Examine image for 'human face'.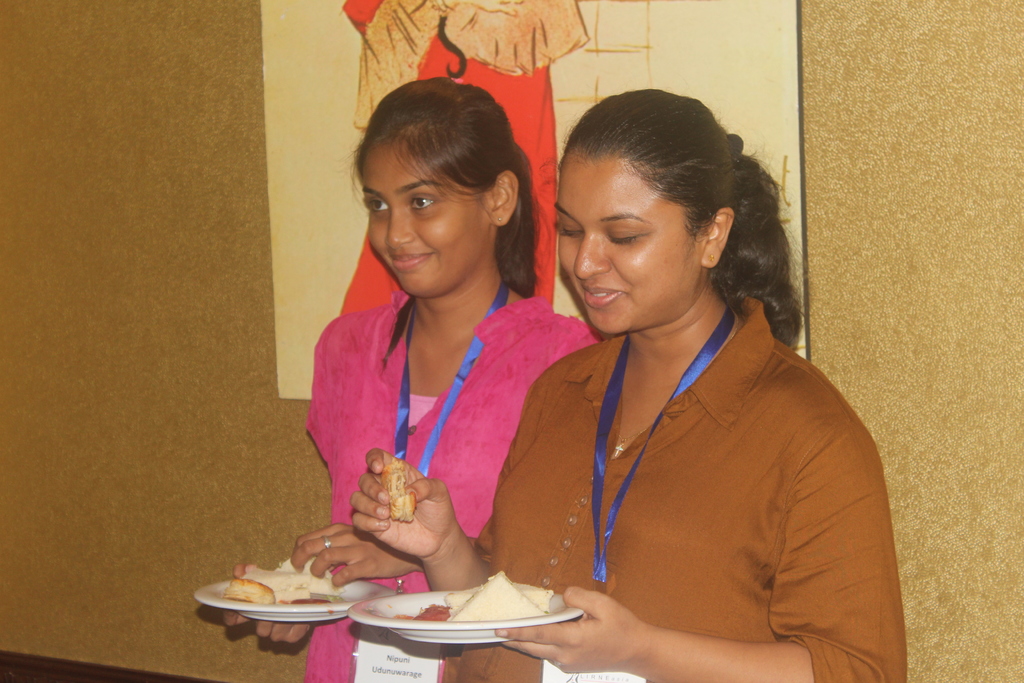
Examination result: left=364, top=156, right=493, bottom=302.
